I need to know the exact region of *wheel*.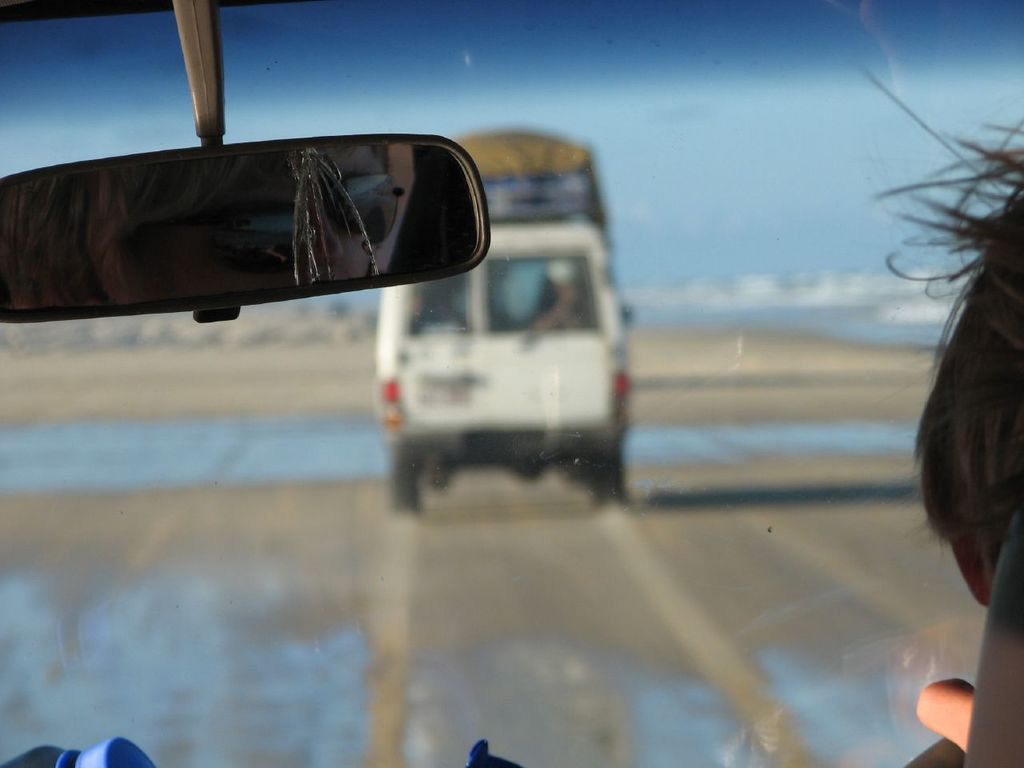
Region: detection(394, 462, 418, 516).
